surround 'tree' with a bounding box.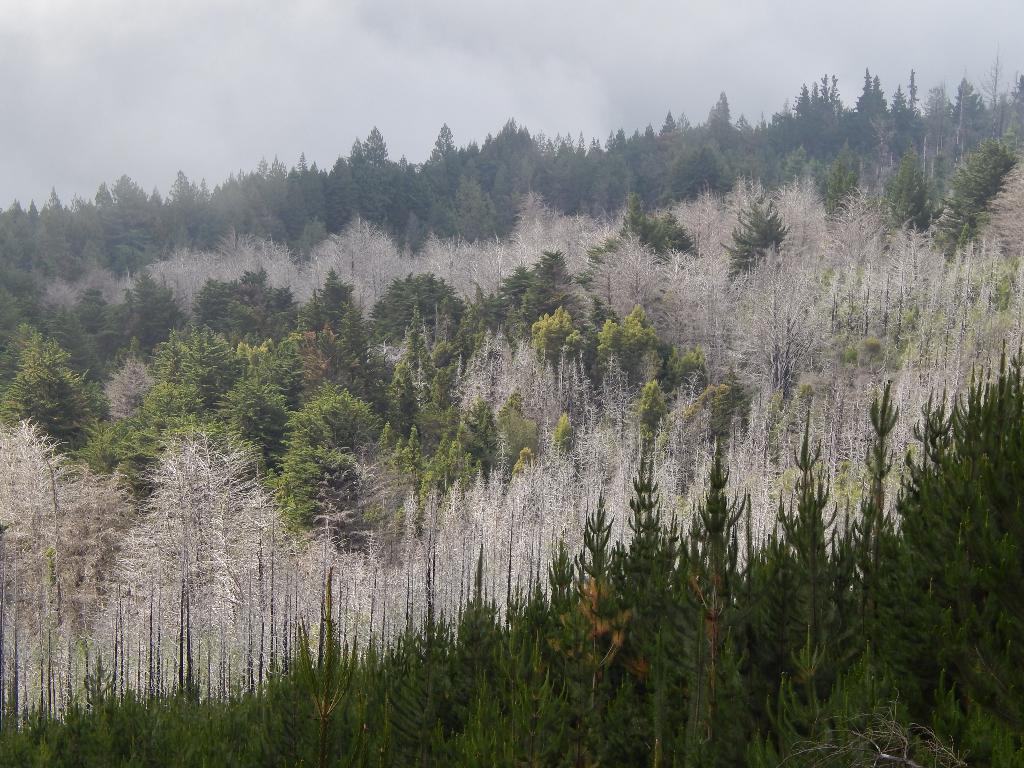
bbox=(3, 323, 110, 460).
